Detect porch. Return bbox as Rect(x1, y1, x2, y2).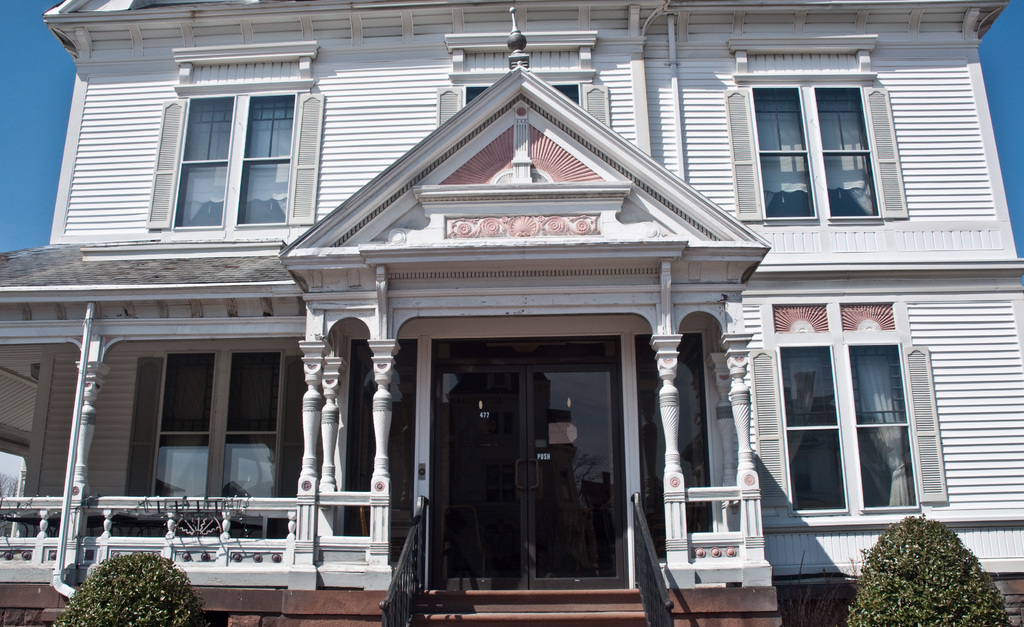
Rect(0, 586, 780, 626).
